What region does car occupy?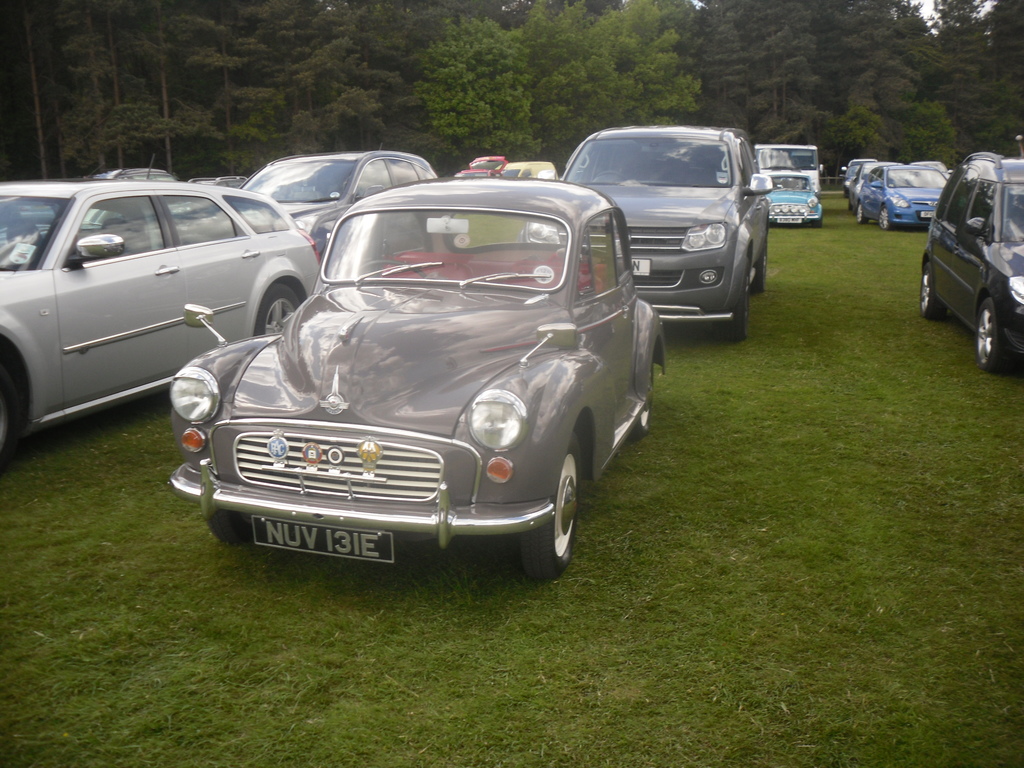
Rect(759, 170, 821, 223).
